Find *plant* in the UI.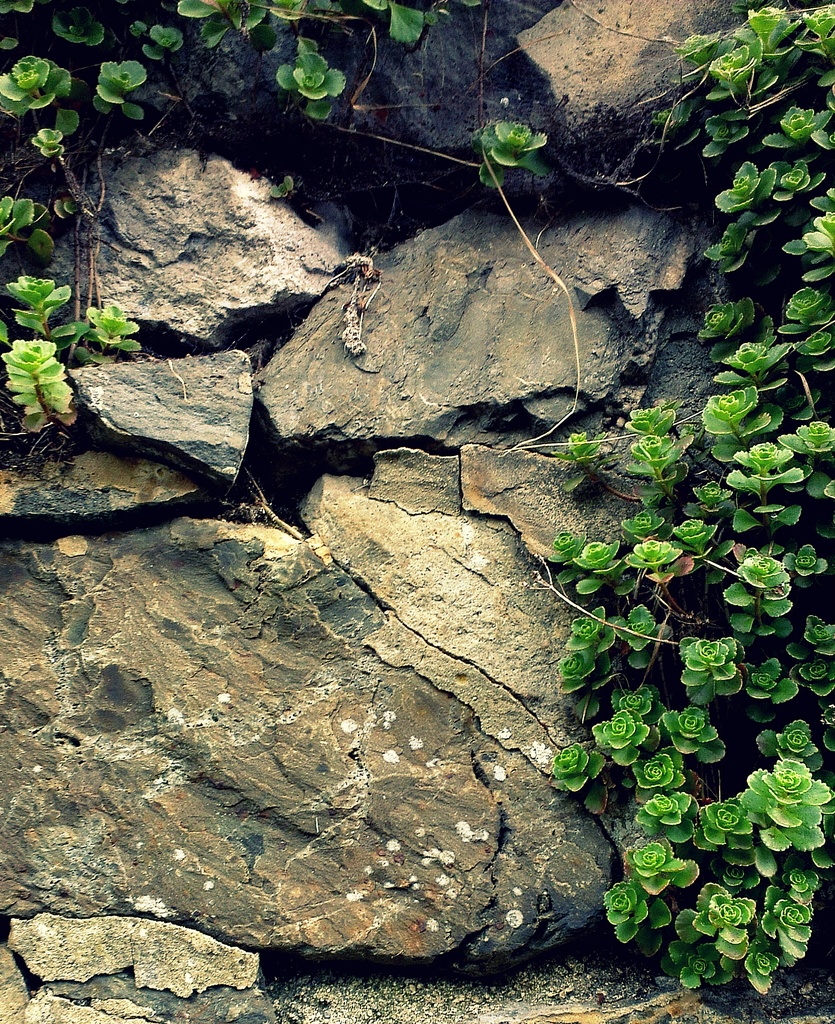
UI element at (left=543, top=525, right=588, bottom=560).
